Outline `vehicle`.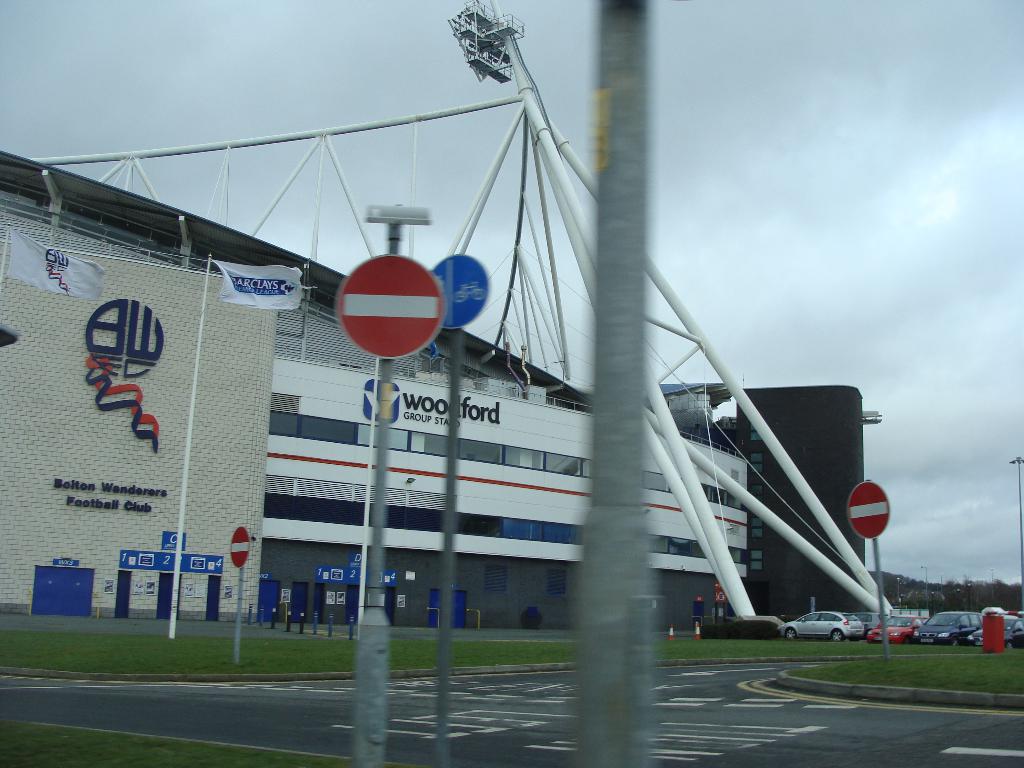
Outline: (left=864, top=611, right=930, bottom=646).
